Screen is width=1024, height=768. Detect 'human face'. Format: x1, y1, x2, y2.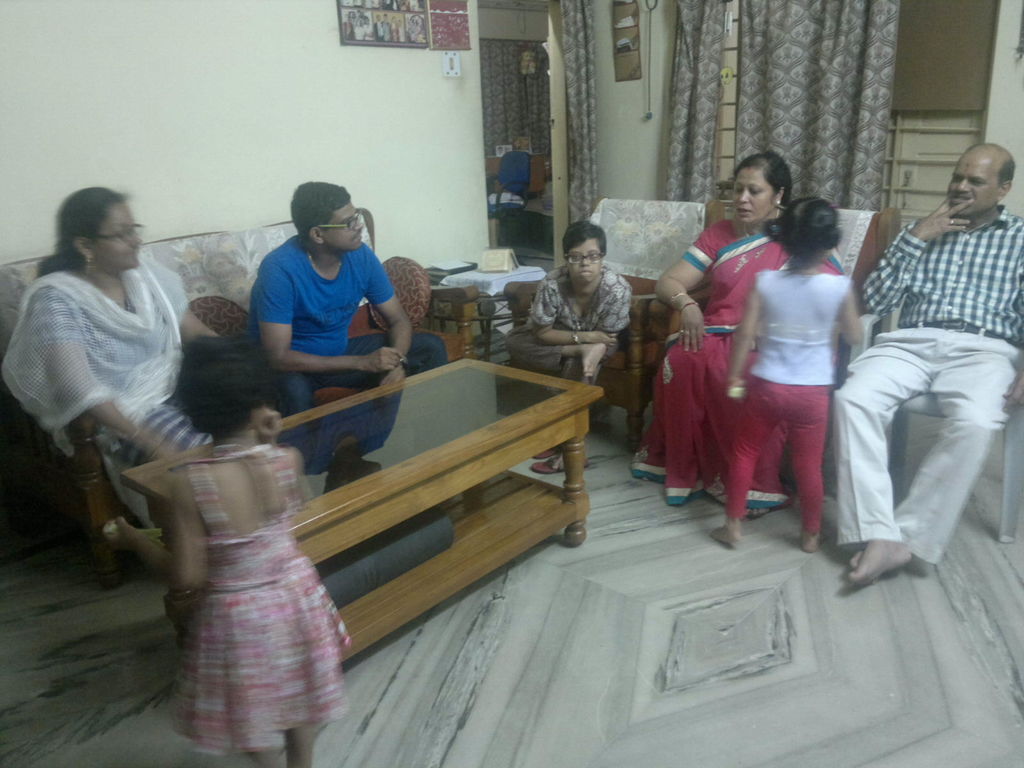
323, 200, 367, 254.
